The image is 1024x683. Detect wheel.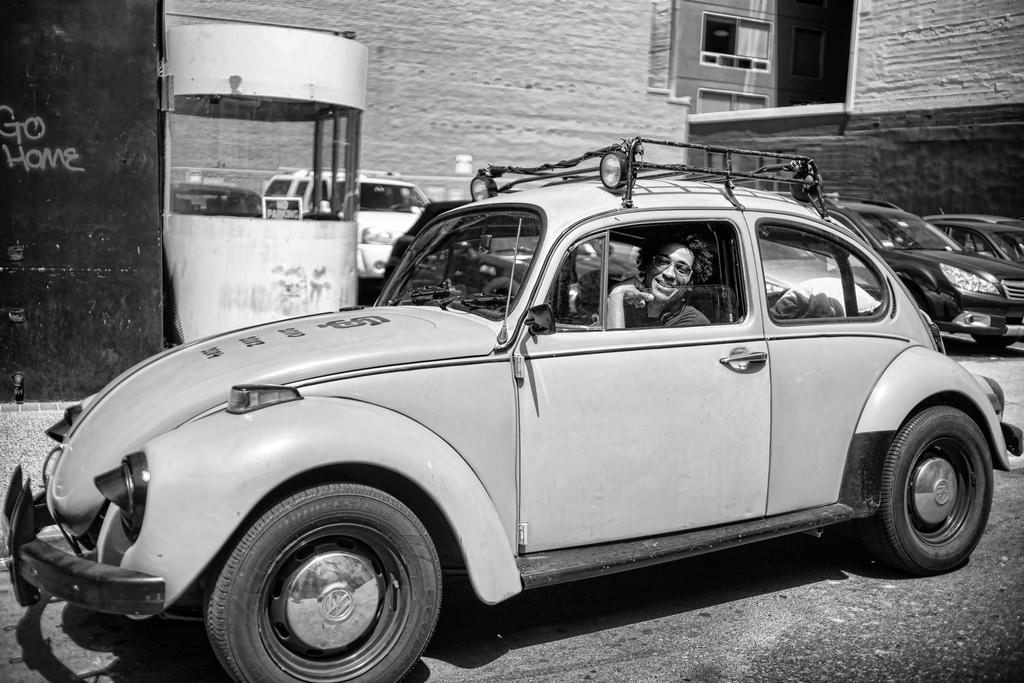
Detection: crop(860, 390, 1004, 579).
